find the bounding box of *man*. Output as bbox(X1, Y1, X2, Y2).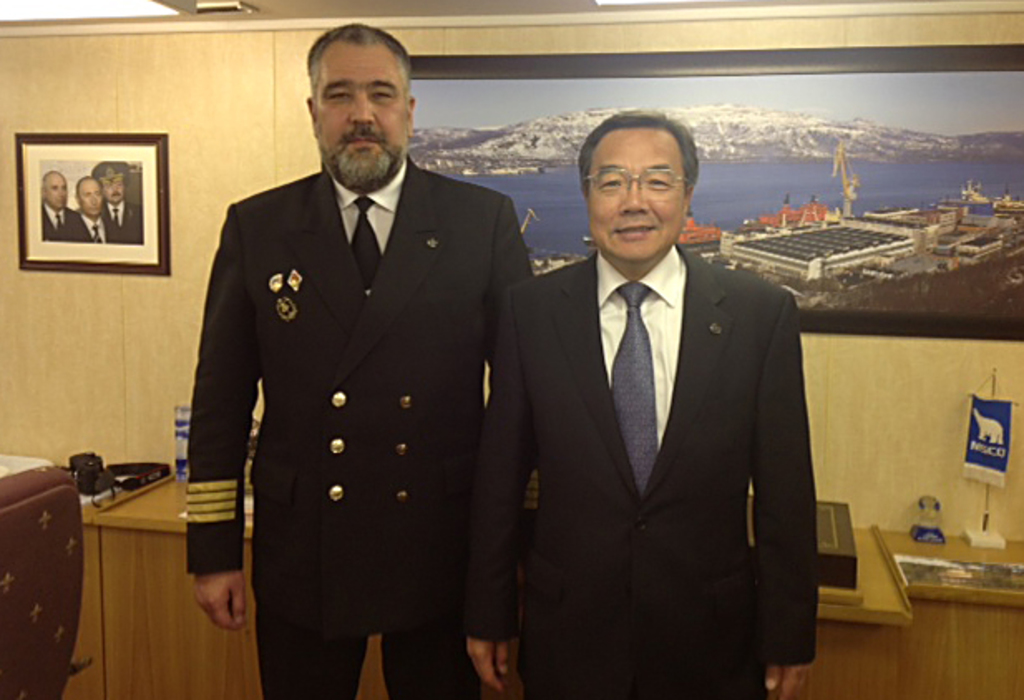
bbox(90, 161, 143, 244).
